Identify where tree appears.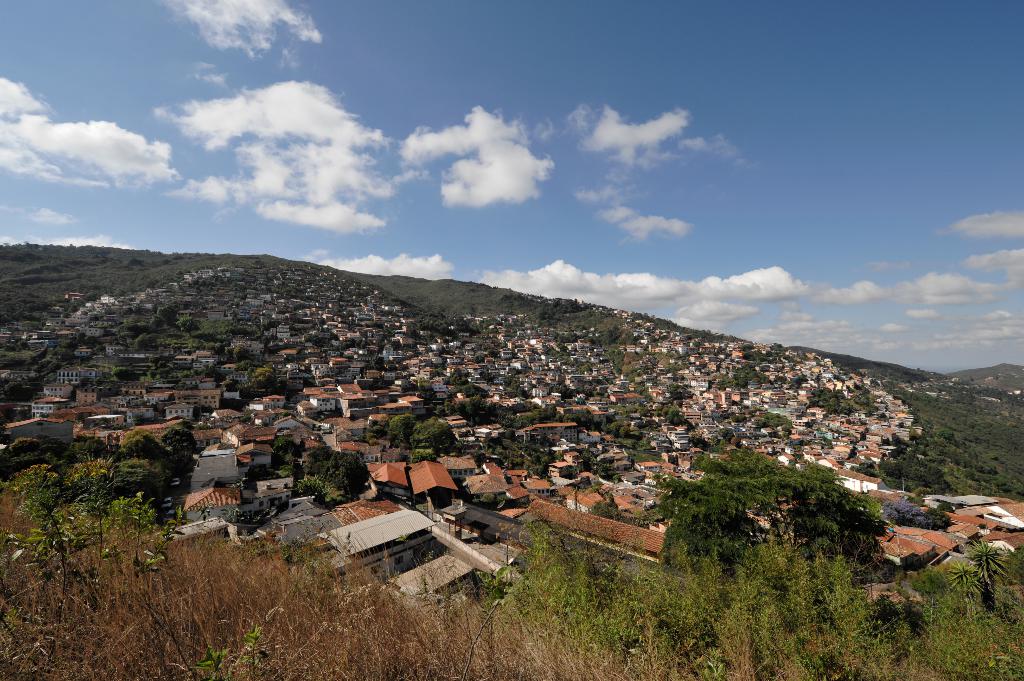
Appears at (0,428,223,496).
